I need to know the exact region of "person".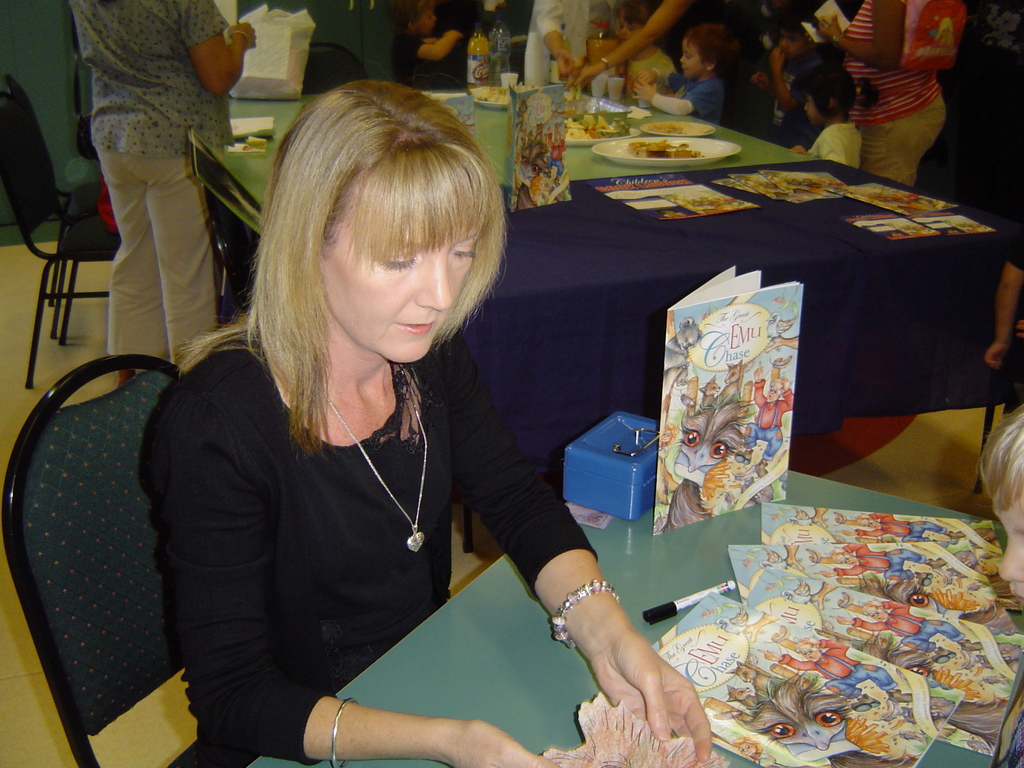
Region: bbox=(833, 511, 966, 541).
